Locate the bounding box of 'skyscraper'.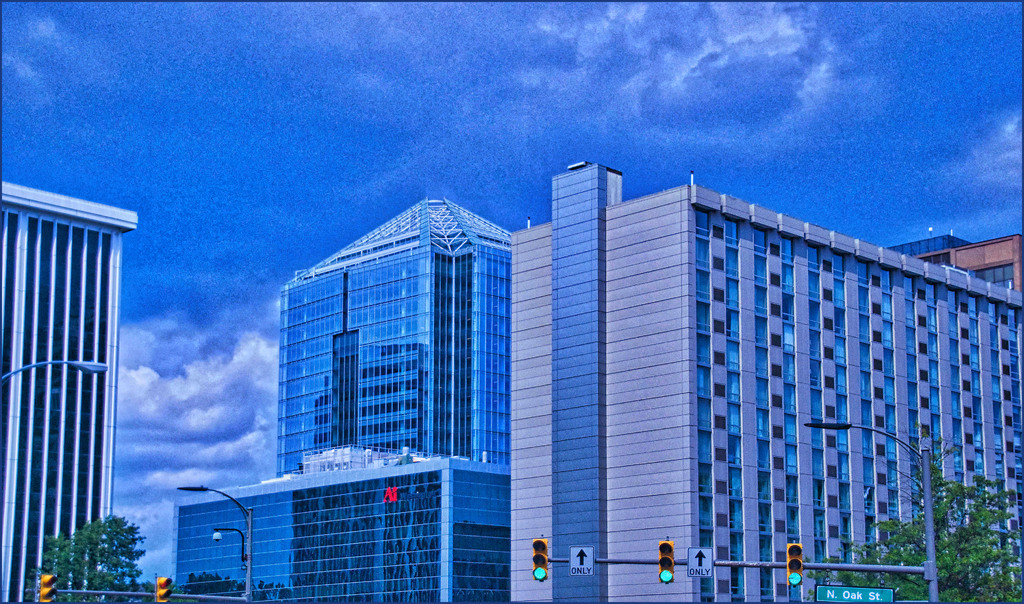
Bounding box: [258,190,538,531].
